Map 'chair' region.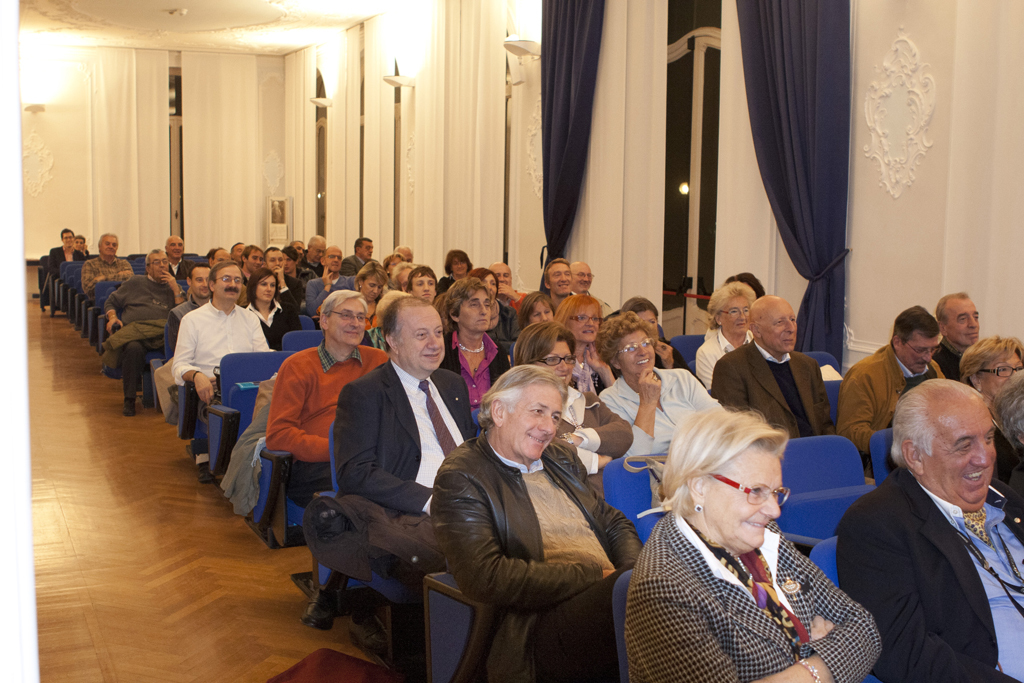
Mapped to region(776, 437, 881, 539).
